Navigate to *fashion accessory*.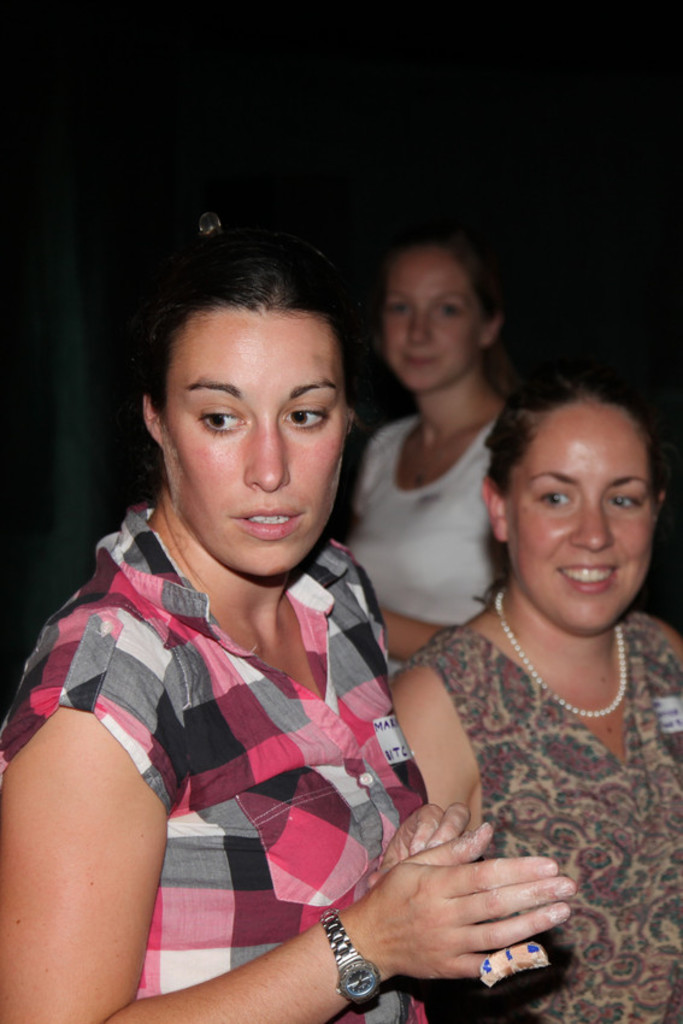
Navigation target: {"left": 316, "top": 912, "right": 381, "bottom": 1005}.
